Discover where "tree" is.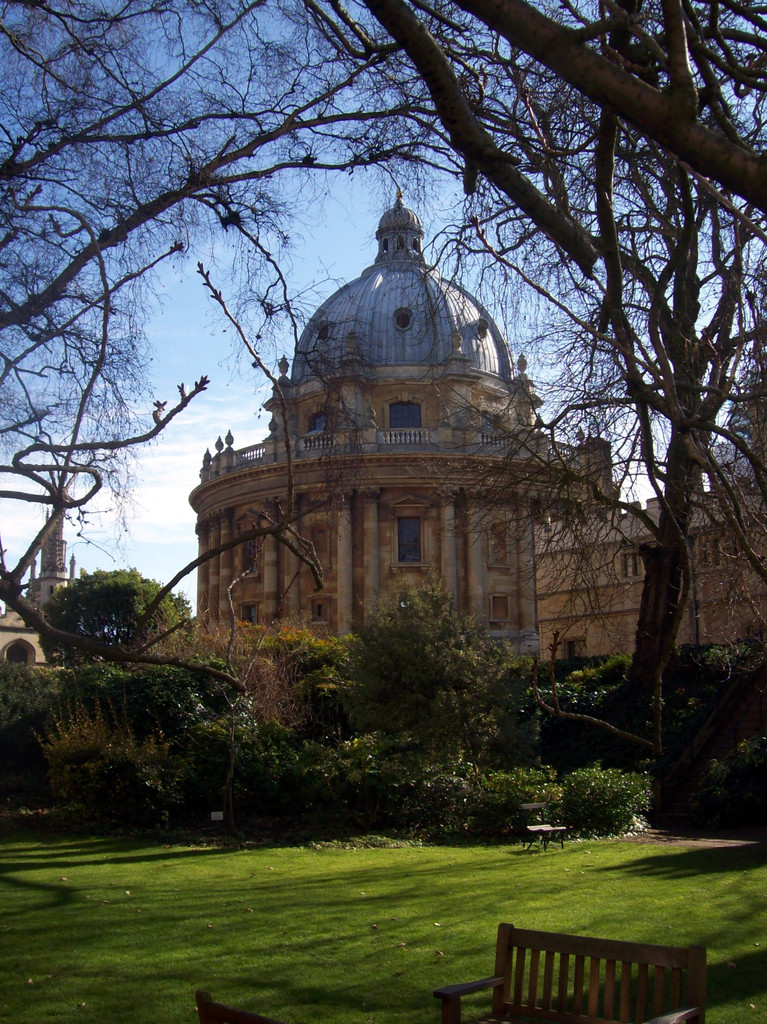
Discovered at box=[309, 581, 516, 737].
